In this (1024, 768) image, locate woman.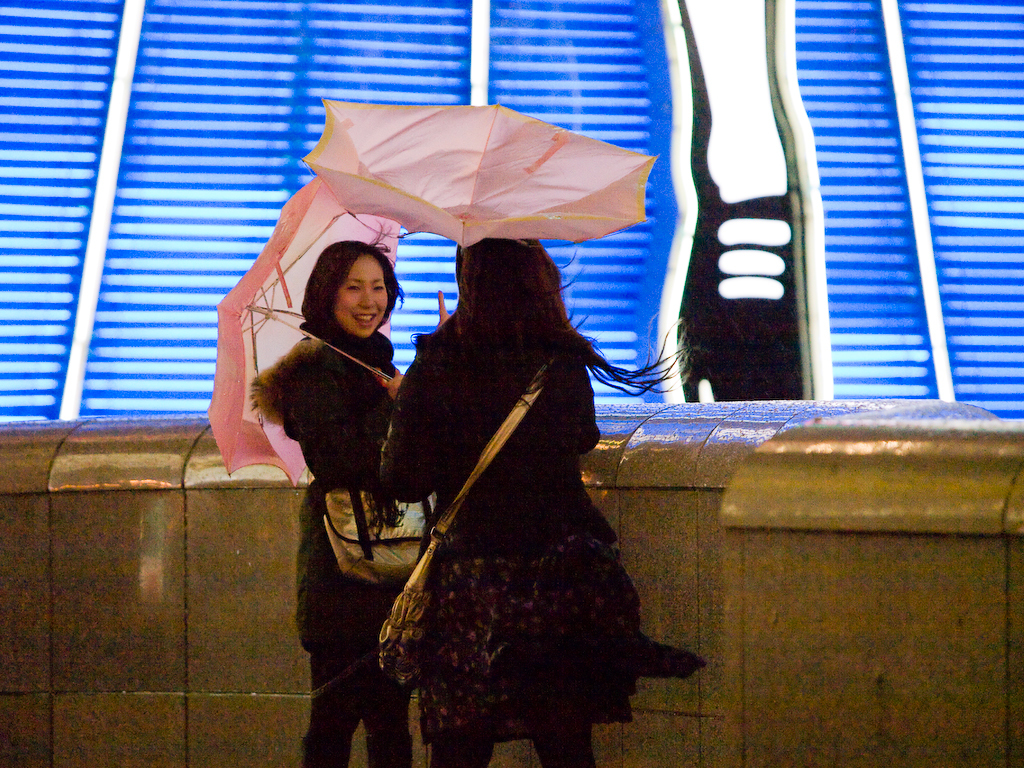
Bounding box: box=[374, 232, 711, 767].
